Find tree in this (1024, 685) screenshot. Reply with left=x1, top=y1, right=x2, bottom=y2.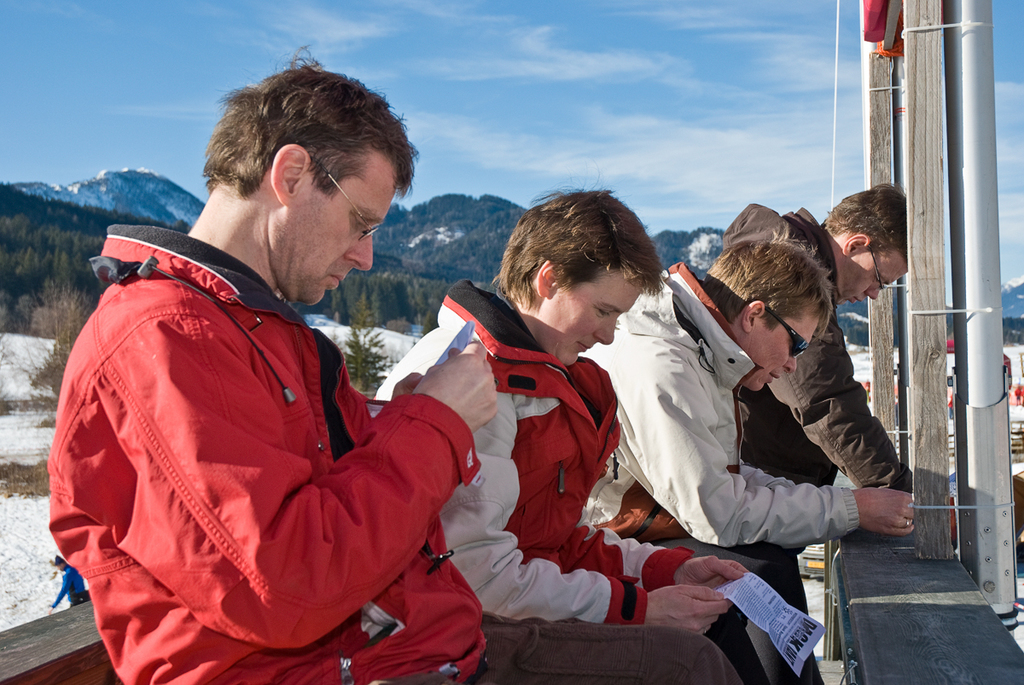
left=316, top=281, right=422, bottom=392.
